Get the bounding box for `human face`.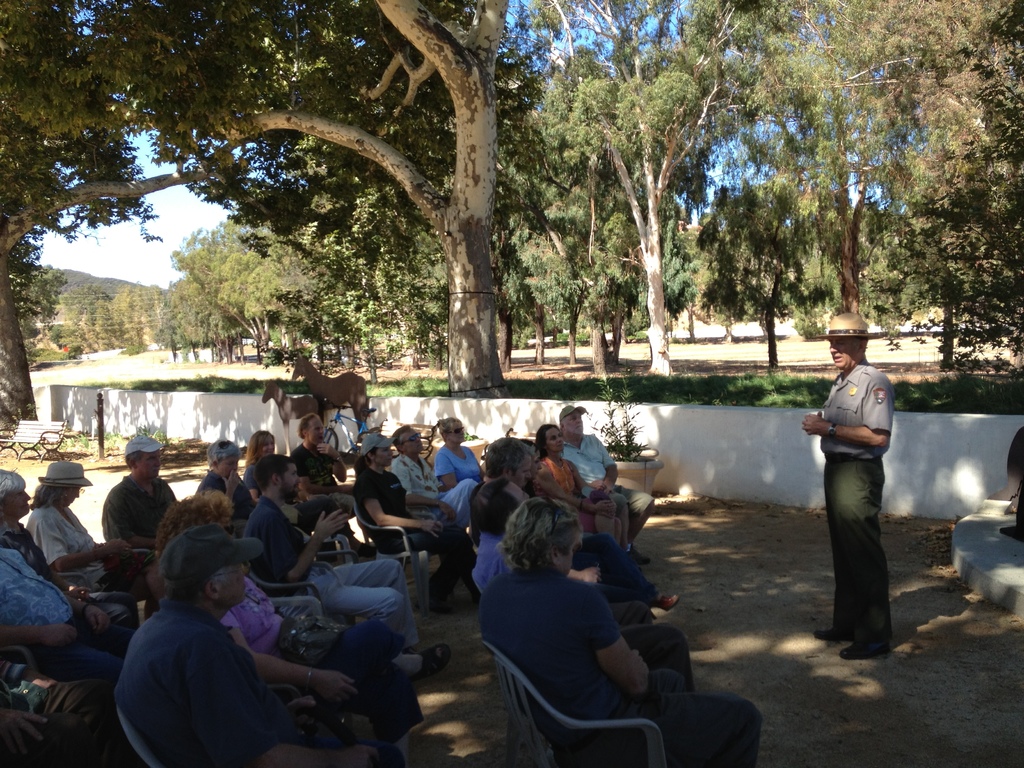
[4,477,33,518].
